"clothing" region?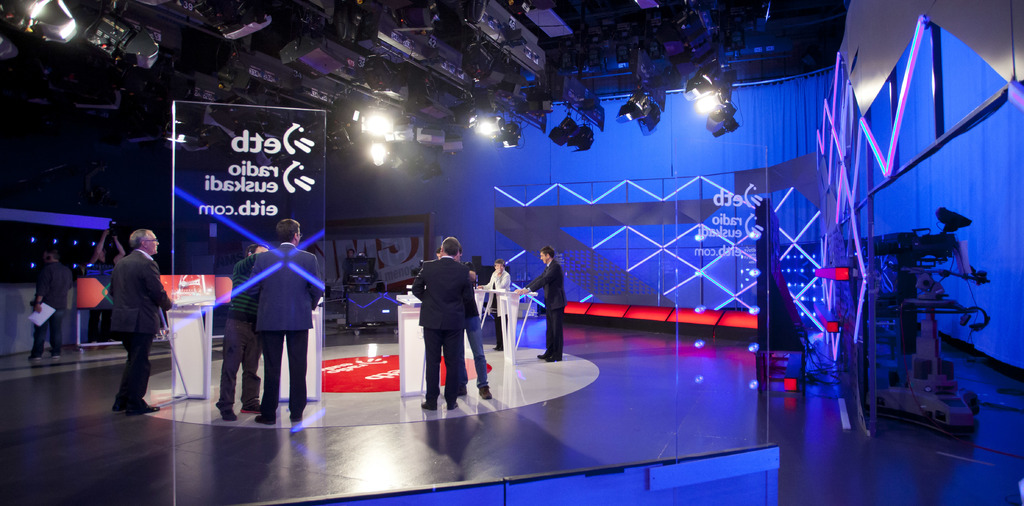
[x1=252, y1=245, x2=318, y2=415]
